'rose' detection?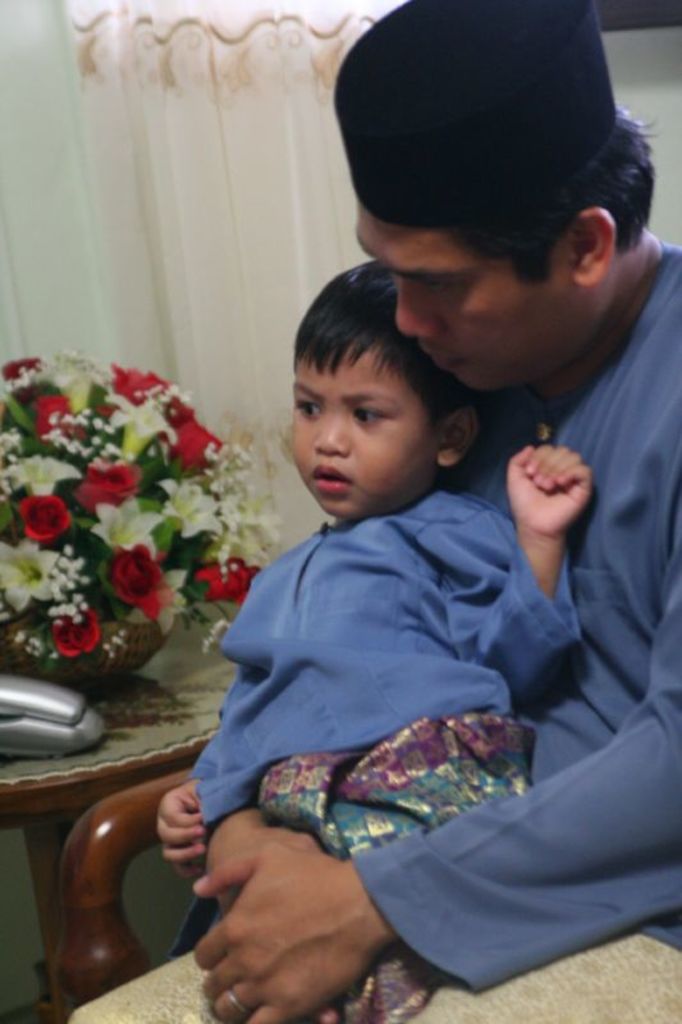
{"x1": 3, "y1": 356, "x2": 44, "y2": 379}
